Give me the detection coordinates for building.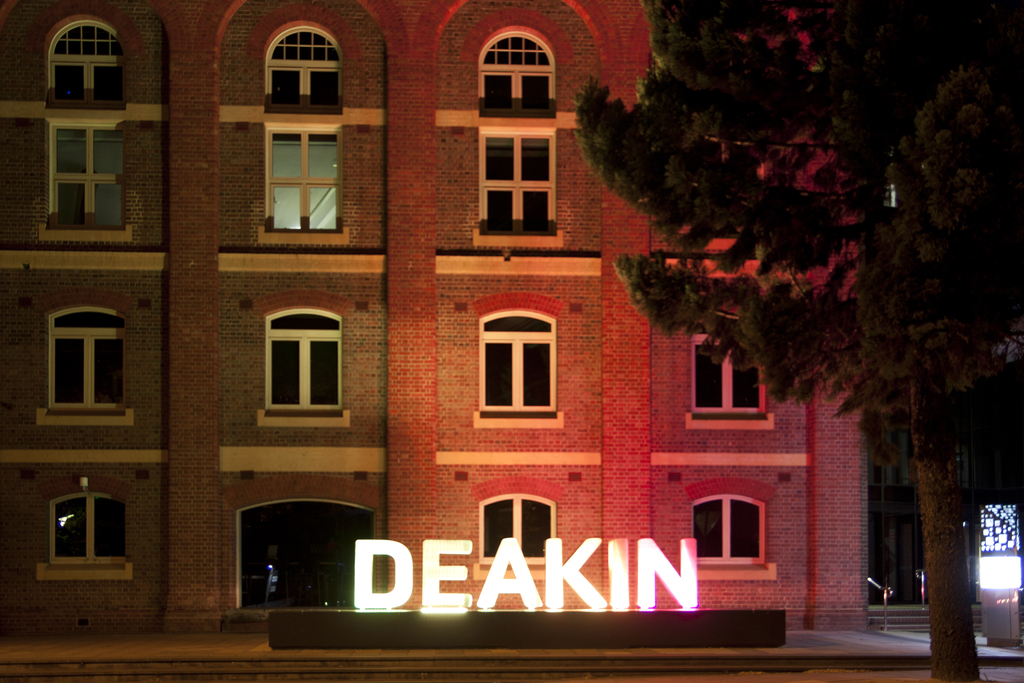
Rect(0, 0, 871, 636).
